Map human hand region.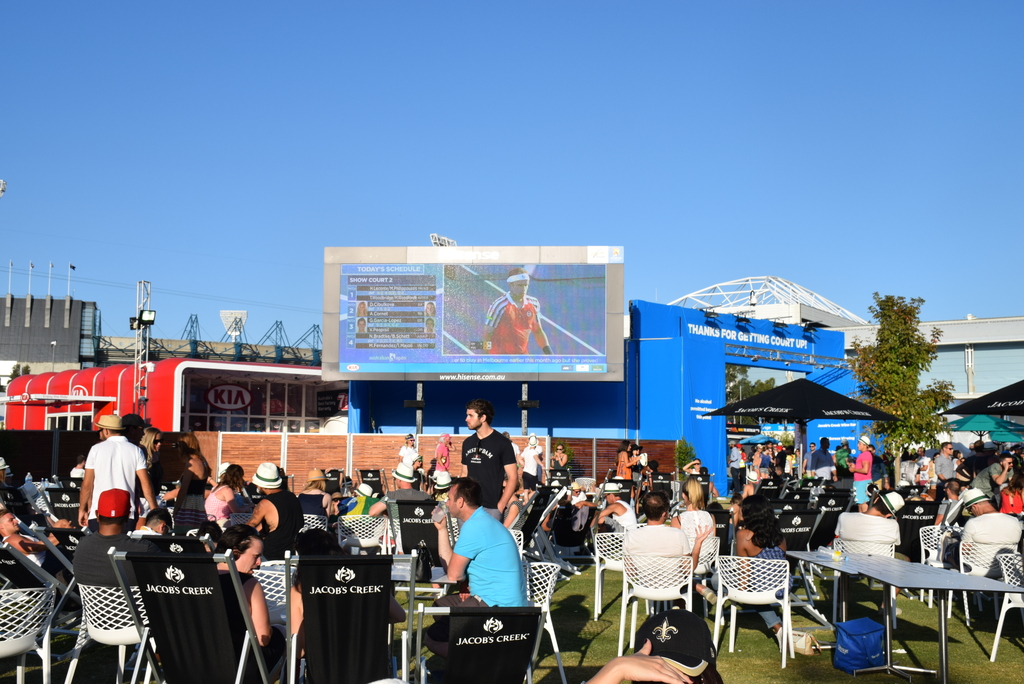
Mapped to (614,637,694,683).
